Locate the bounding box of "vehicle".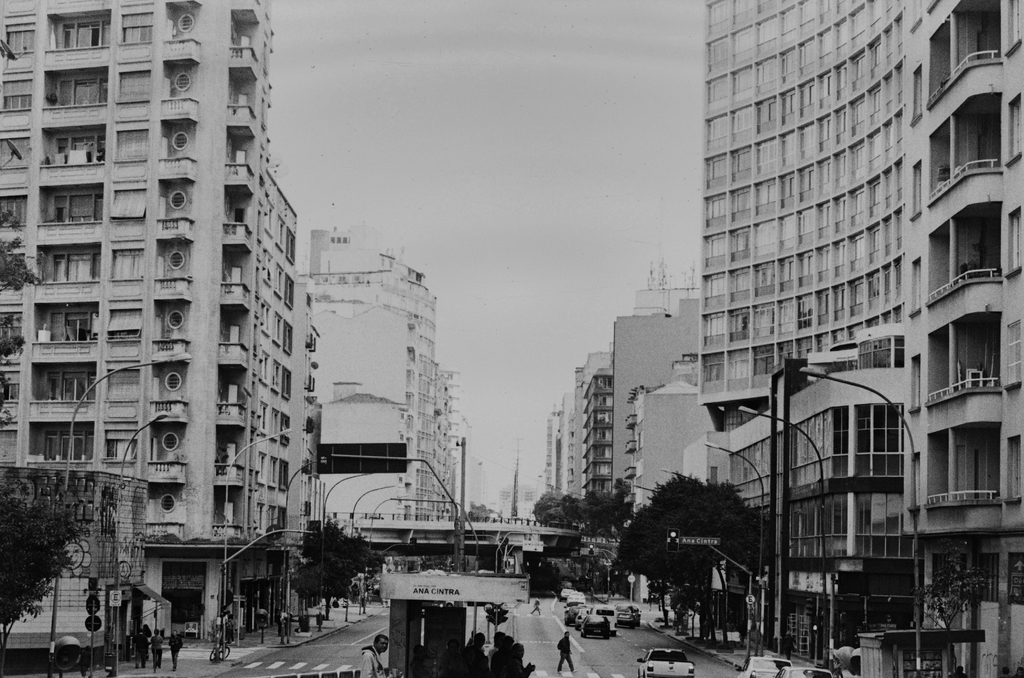
Bounding box: [731,652,792,677].
